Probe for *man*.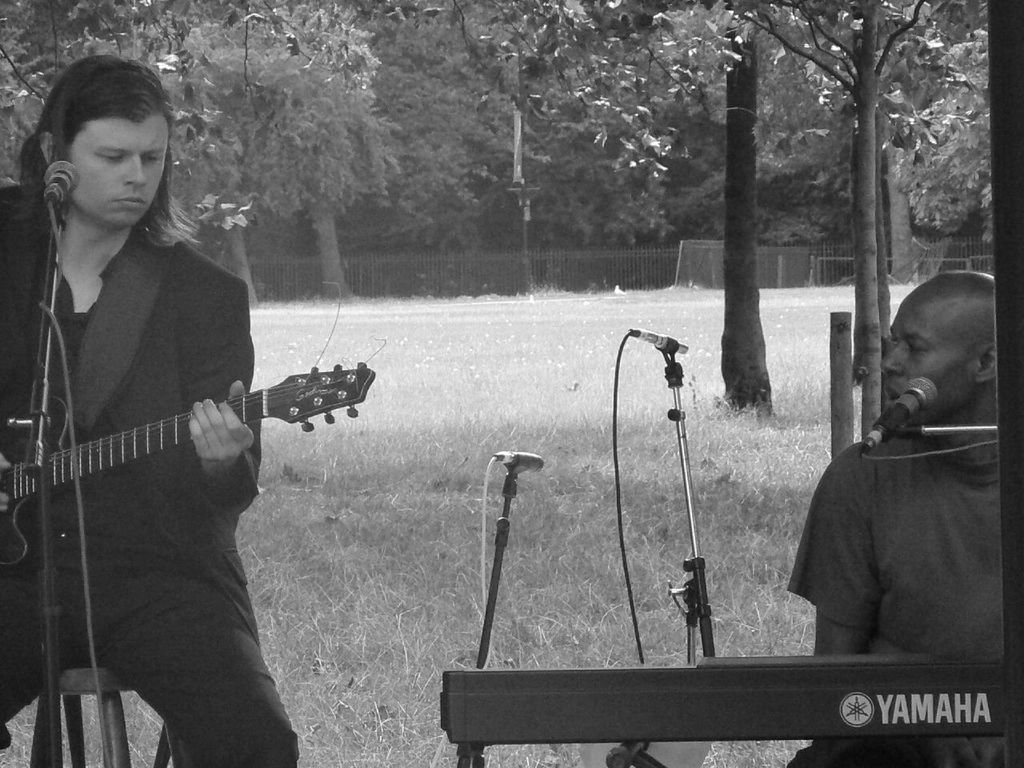
Probe result: [786,274,1020,673].
